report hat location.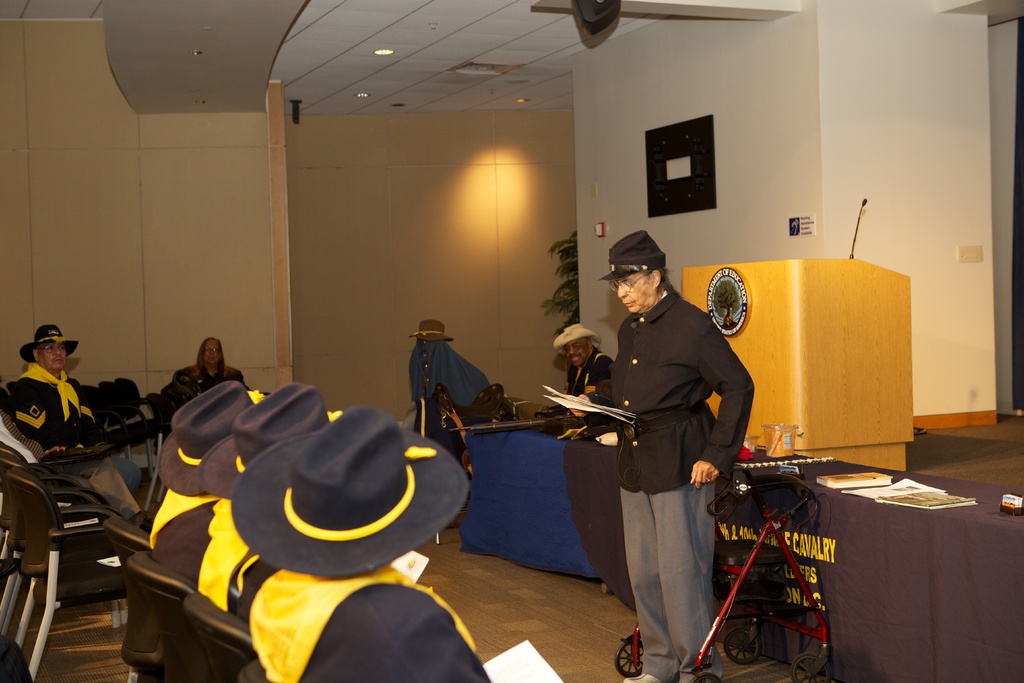
Report: [left=159, top=378, right=266, bottom=497].
